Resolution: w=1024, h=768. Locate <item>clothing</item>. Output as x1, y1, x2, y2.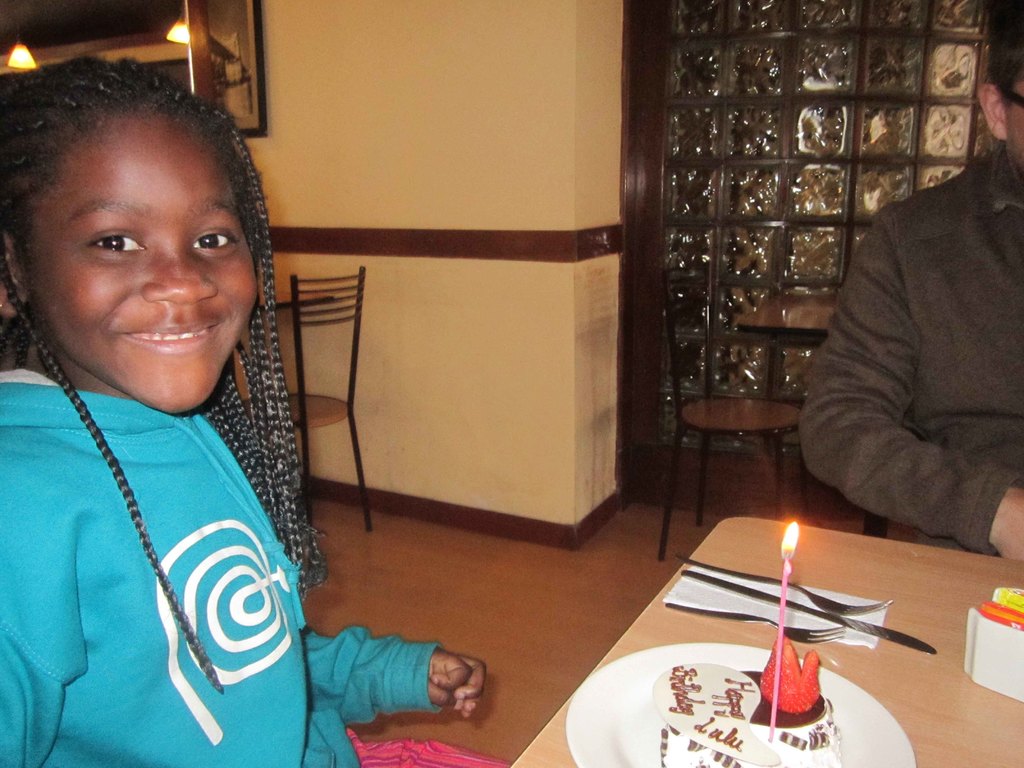
4, 290, 387, 760.
